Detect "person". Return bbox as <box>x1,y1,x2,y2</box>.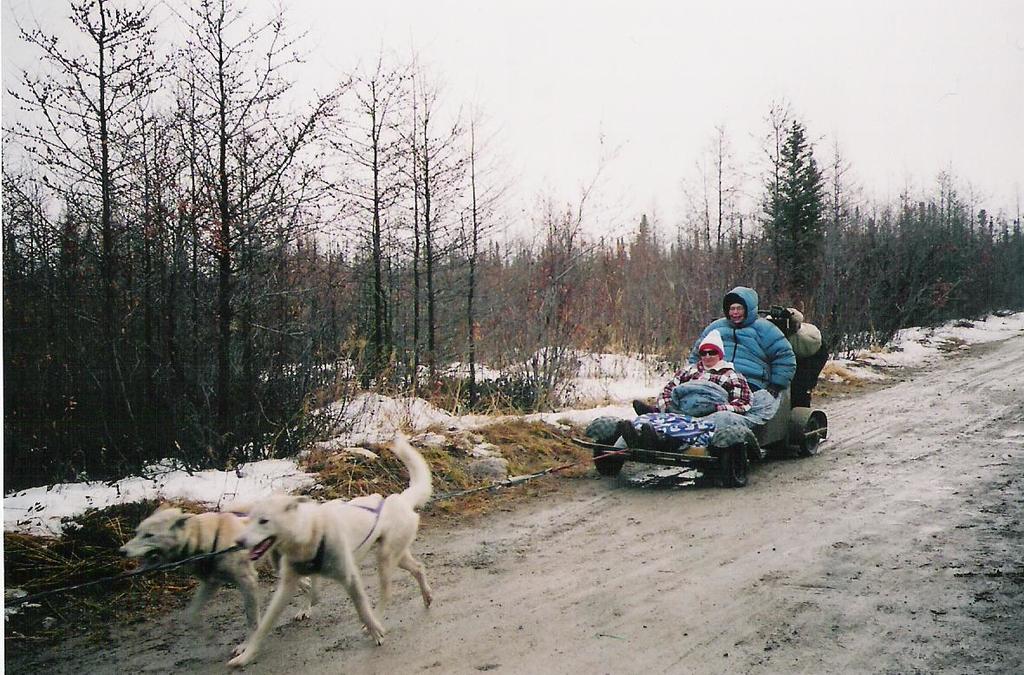
<box>658,325,760,412</box>.
